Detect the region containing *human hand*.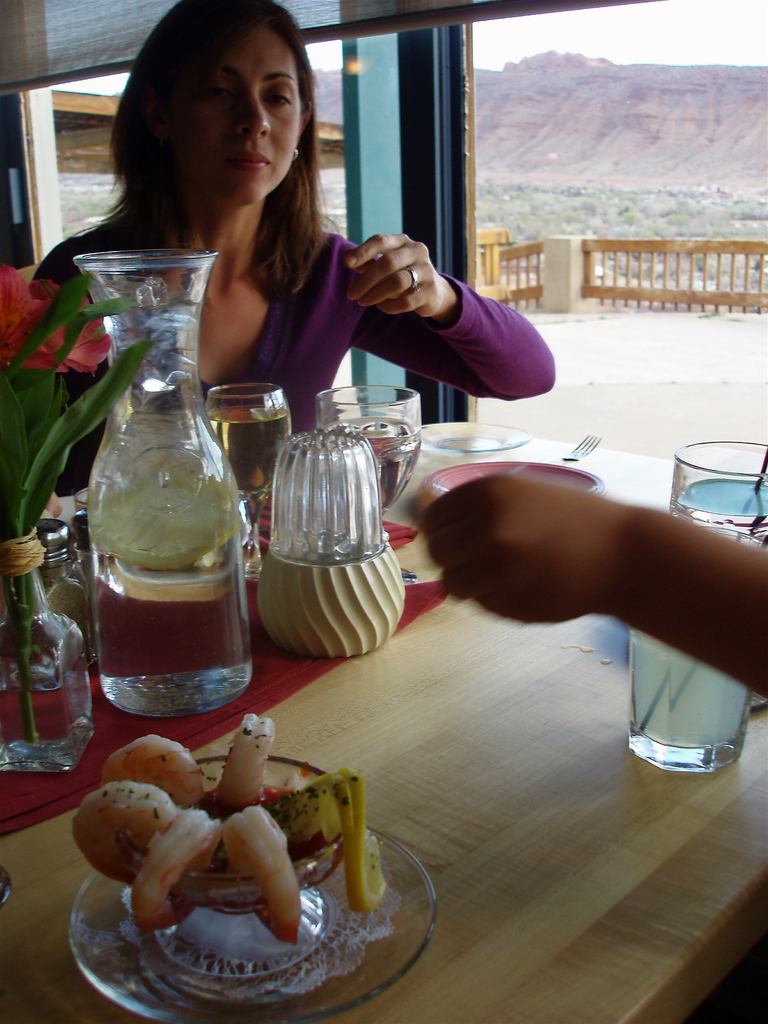
<box>415,476,625,631</box>.
